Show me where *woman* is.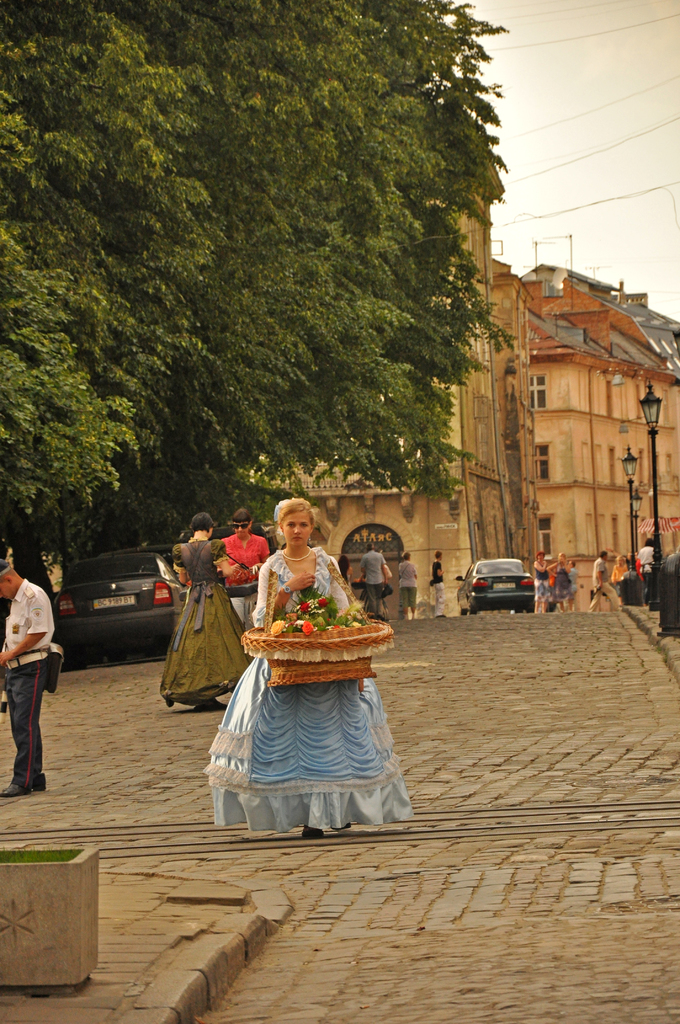
*woman* is at box(161, 515, 255, 710).
